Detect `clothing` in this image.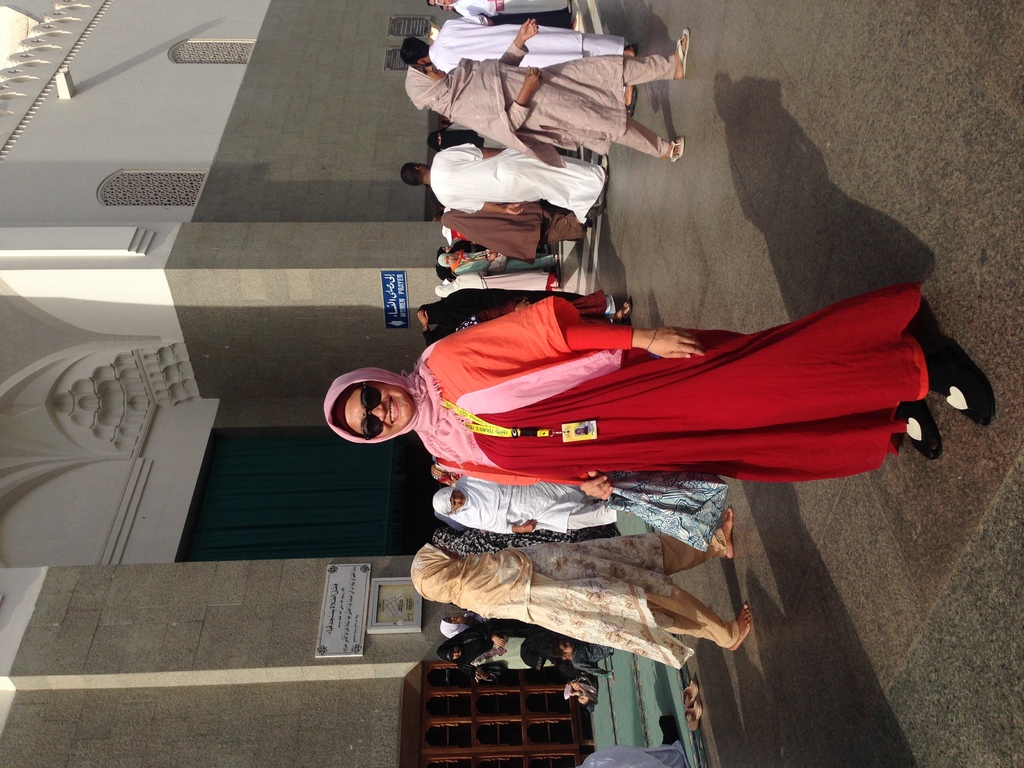
Detection: region(427, 15, 621, 76).
